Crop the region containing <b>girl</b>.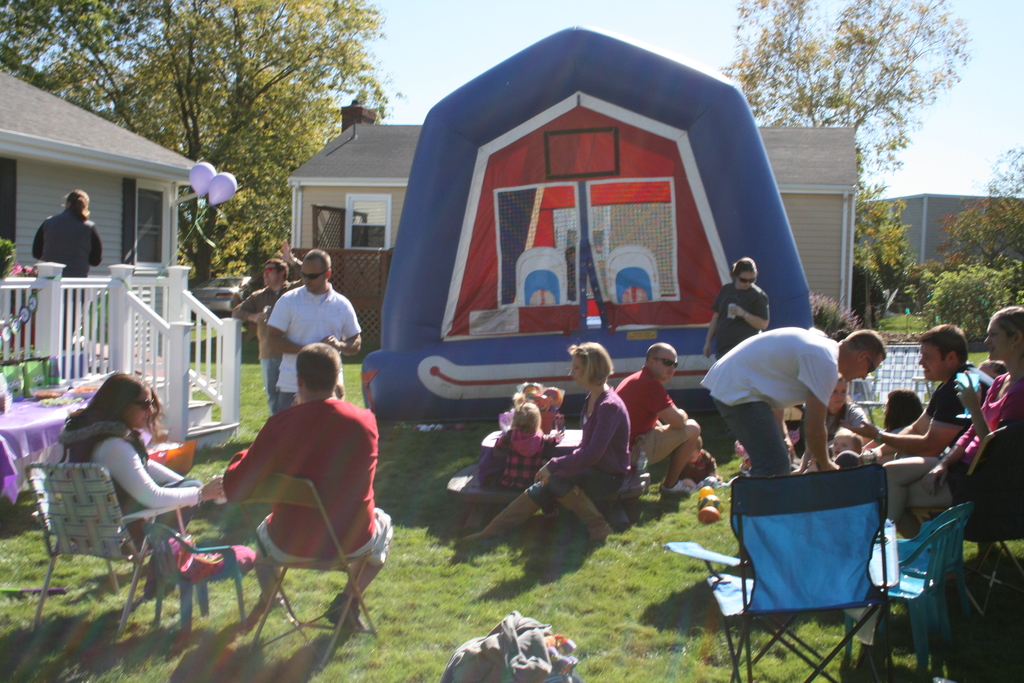
Crop region: [824, 370, 864, 452].
